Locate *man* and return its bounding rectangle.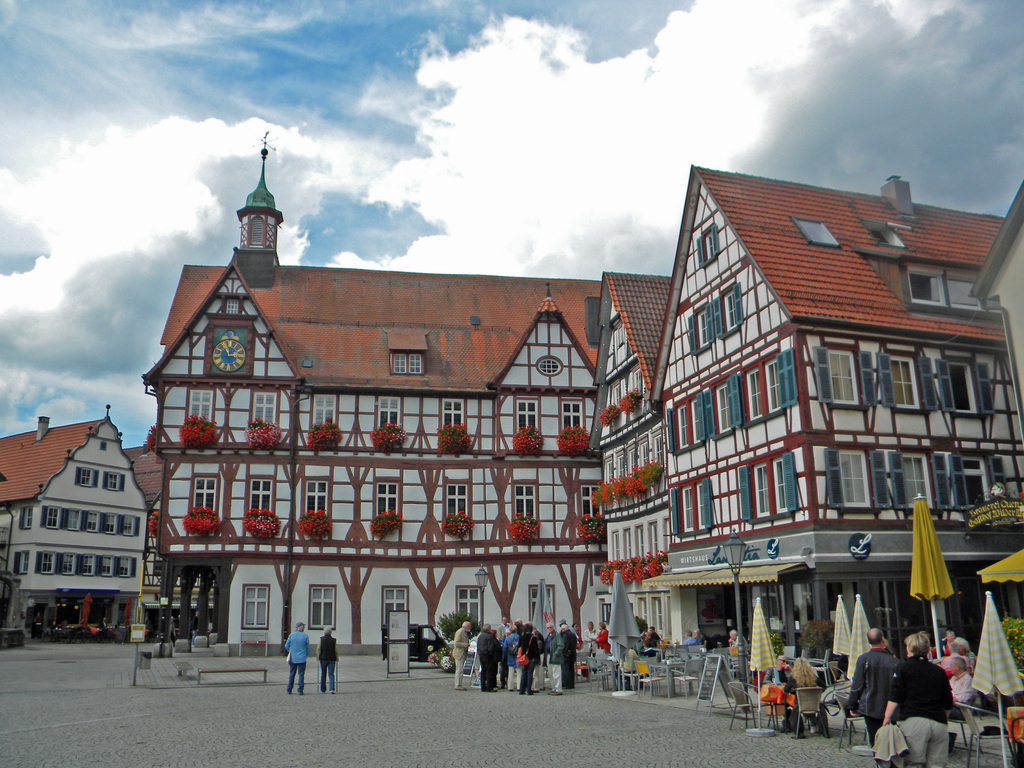
bbox=(639, 623, 664, 655).
